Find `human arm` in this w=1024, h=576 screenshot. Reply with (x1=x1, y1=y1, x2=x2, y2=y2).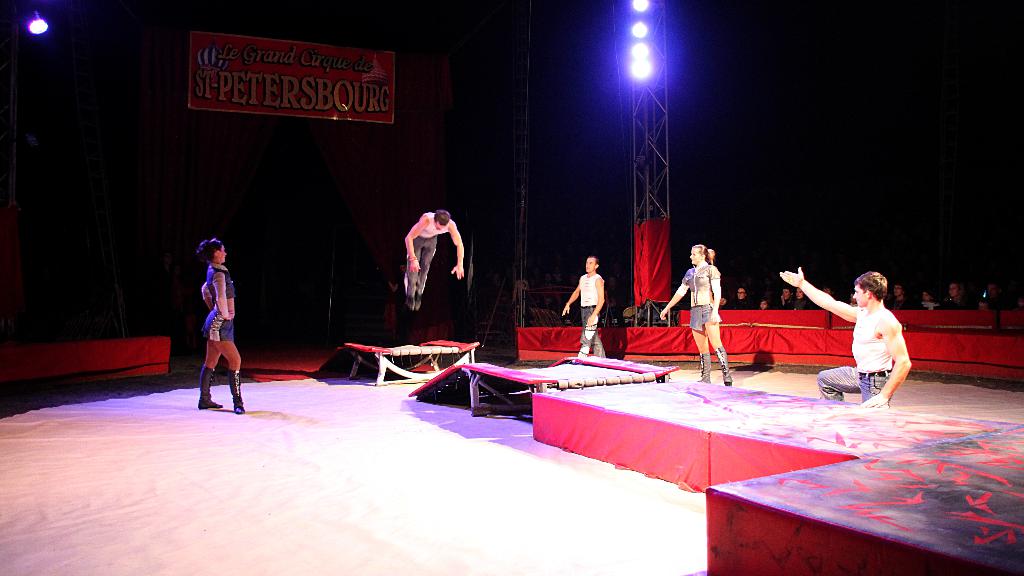
(x1=209, y1=270, x2=237, y2=320).
